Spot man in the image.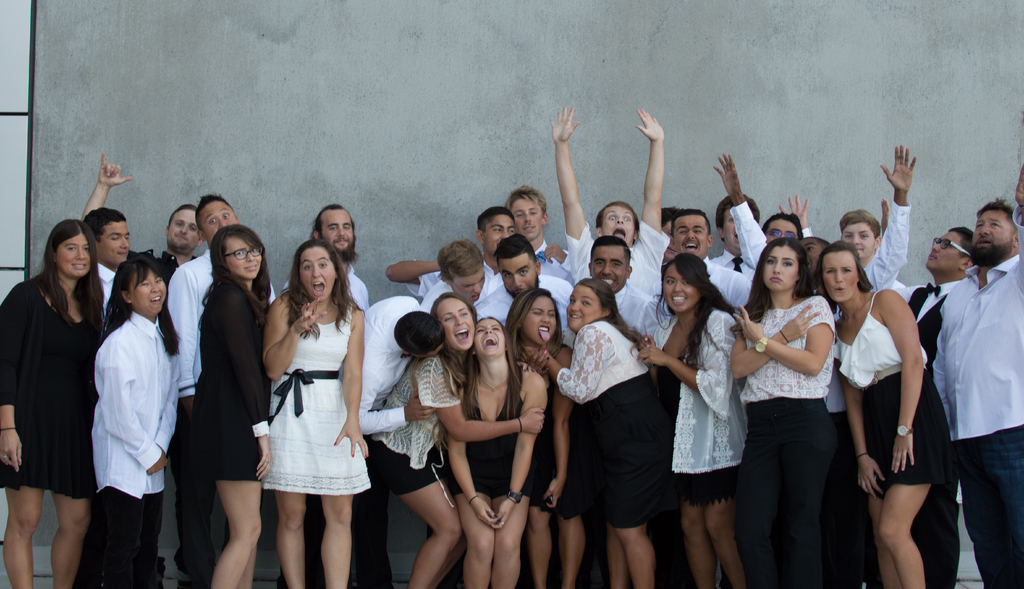
man found at (x1=419, y1=243, x2=500, y2=306).
